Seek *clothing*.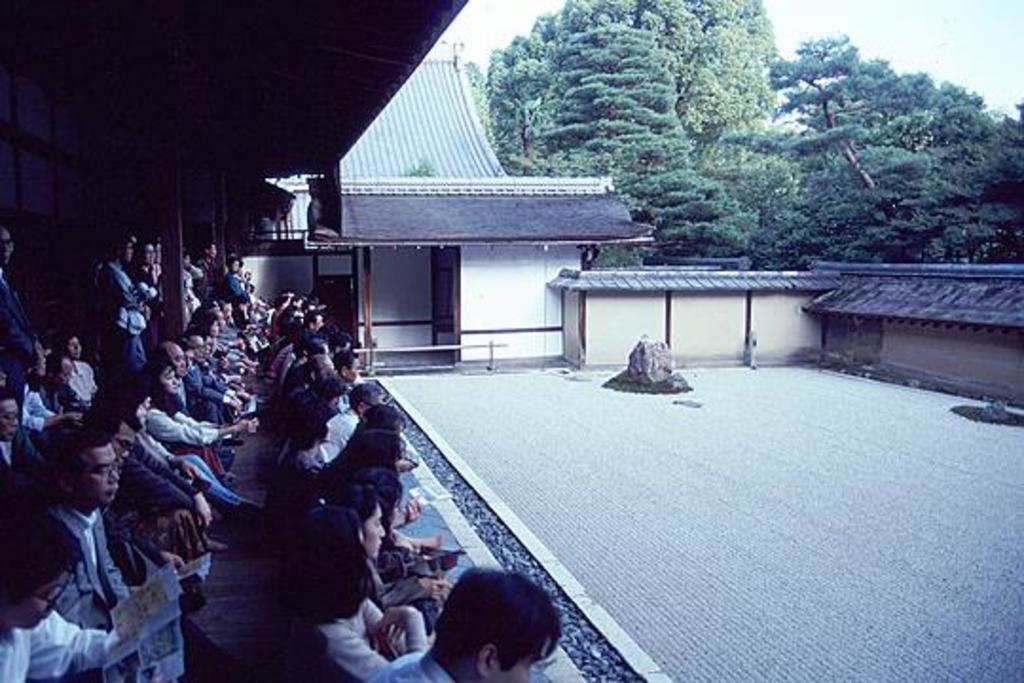
region(89, 252, 150, 372).
